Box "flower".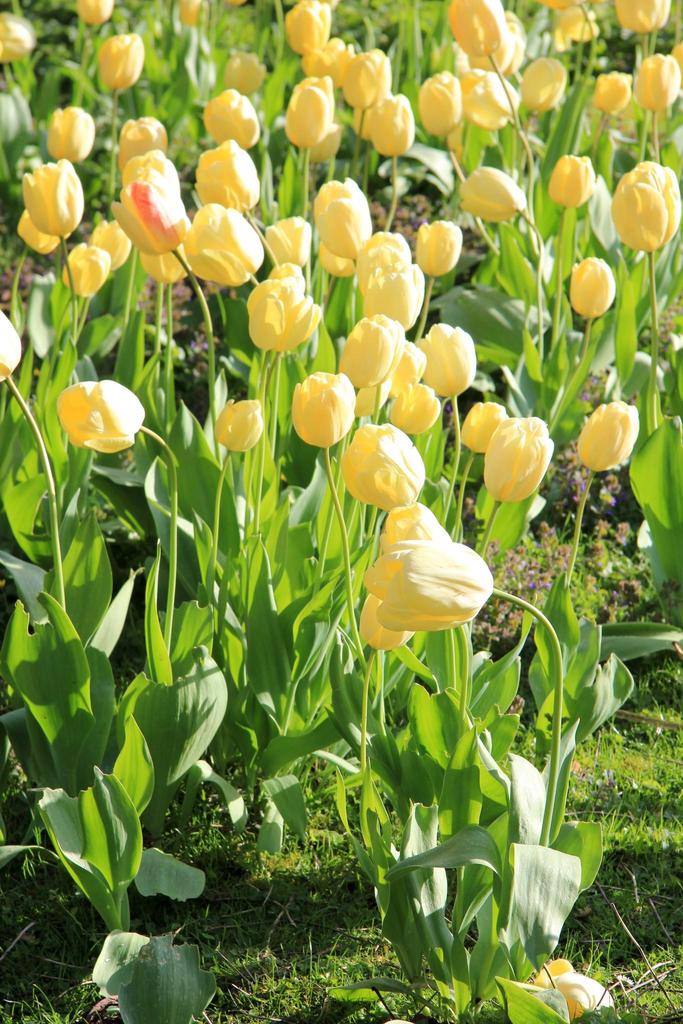
550/152/593/209.
